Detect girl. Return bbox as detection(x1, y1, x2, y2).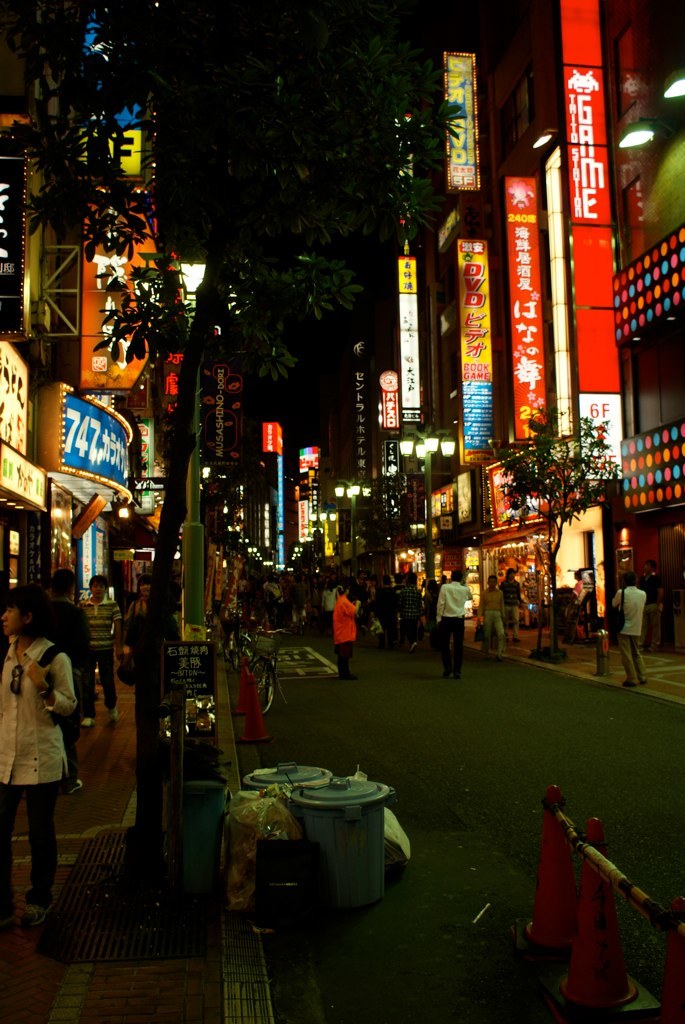
detection(118, 571, 146, 682).
